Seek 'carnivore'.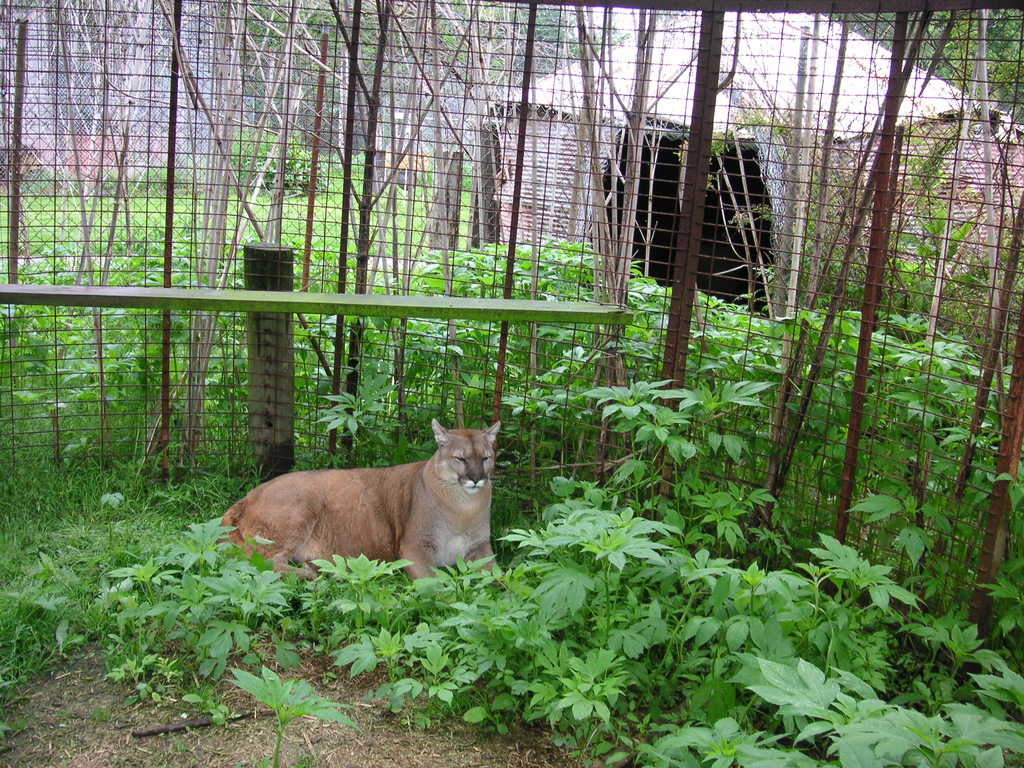
[218,417,503,585].
